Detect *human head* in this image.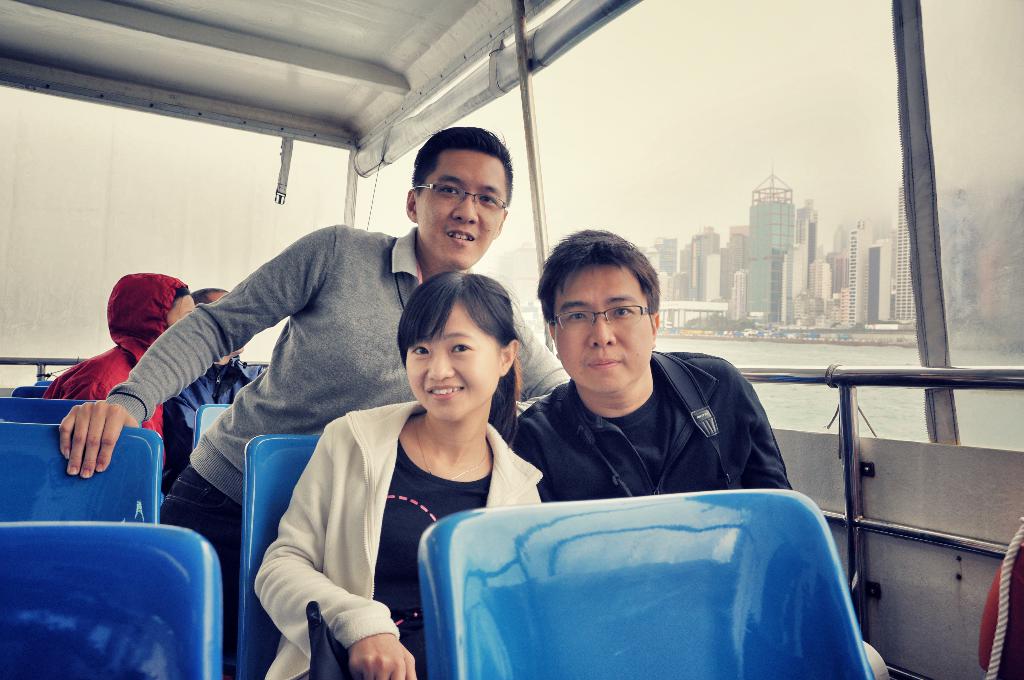
Detection: x1=102 y1=273 x2=196 y2=360.
